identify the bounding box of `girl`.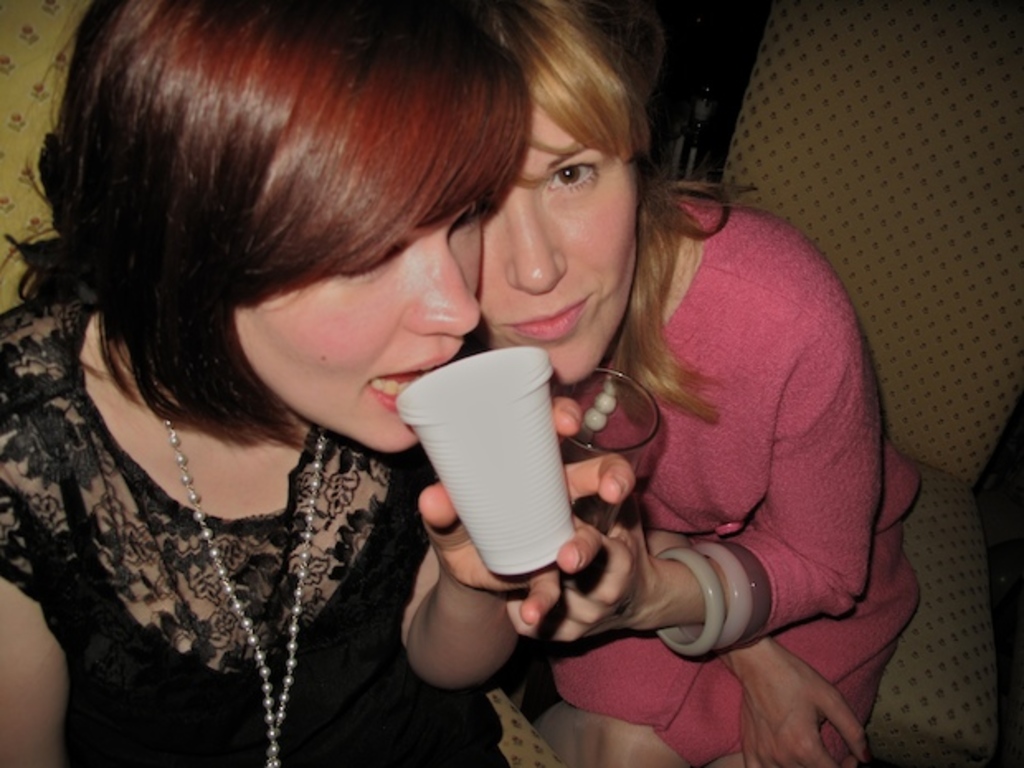
{"left": 0, "top": 0, "right": 636, "bottom": 766}.
